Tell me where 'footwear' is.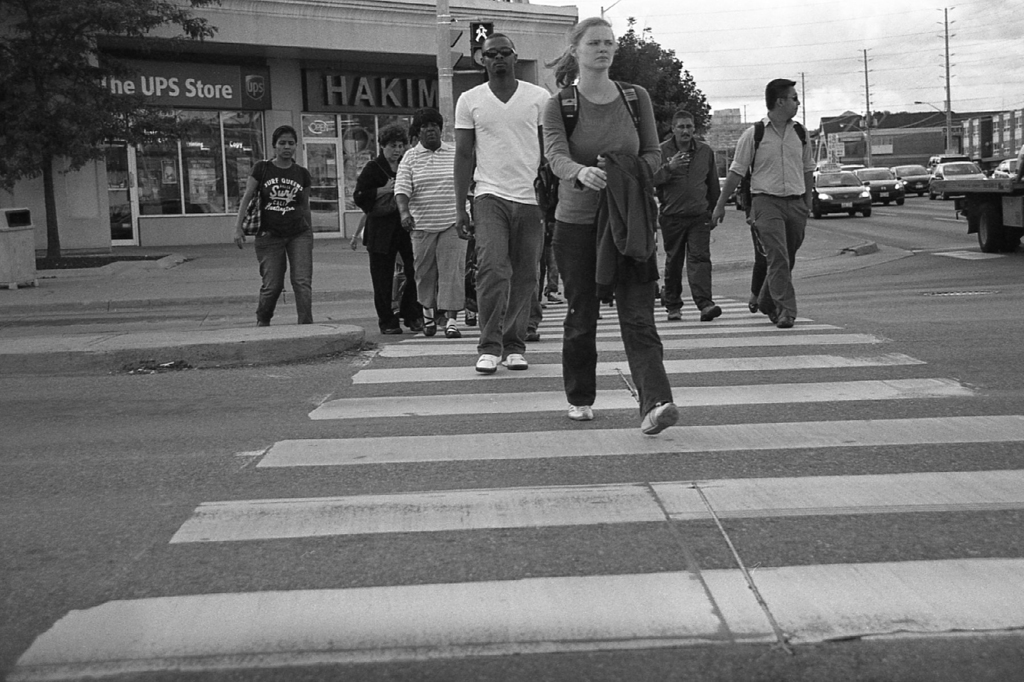
'footwear' is at <box>474,351,504,373</box>.
